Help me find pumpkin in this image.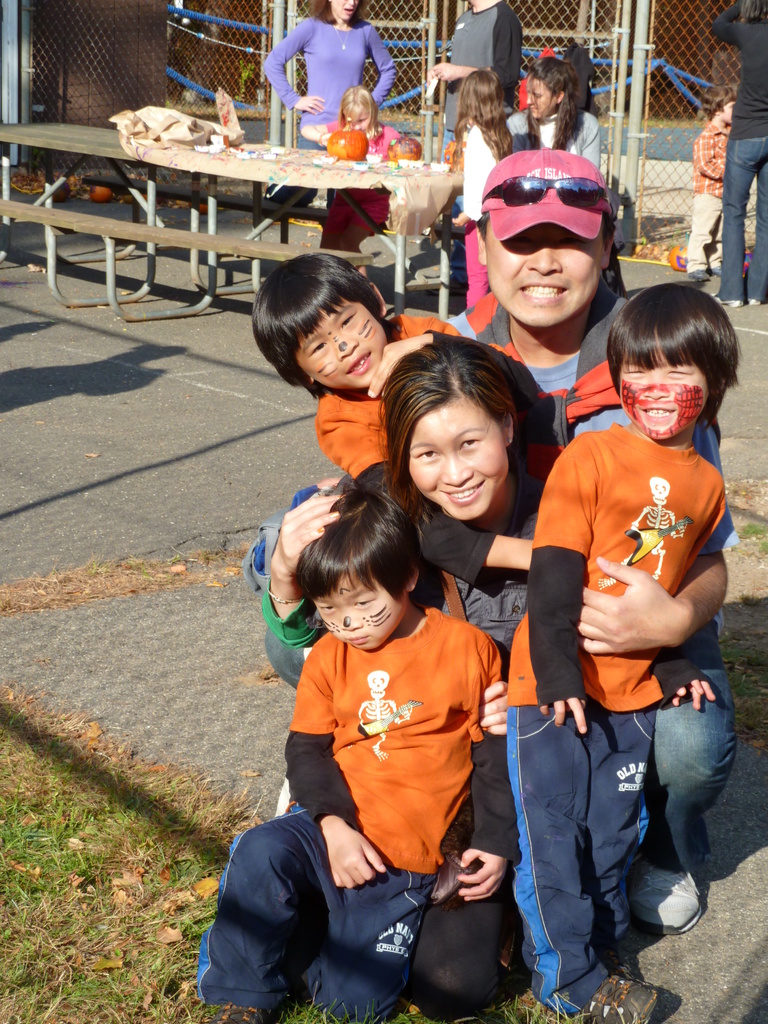
Found it: box=[88, 182, 115, 203].
